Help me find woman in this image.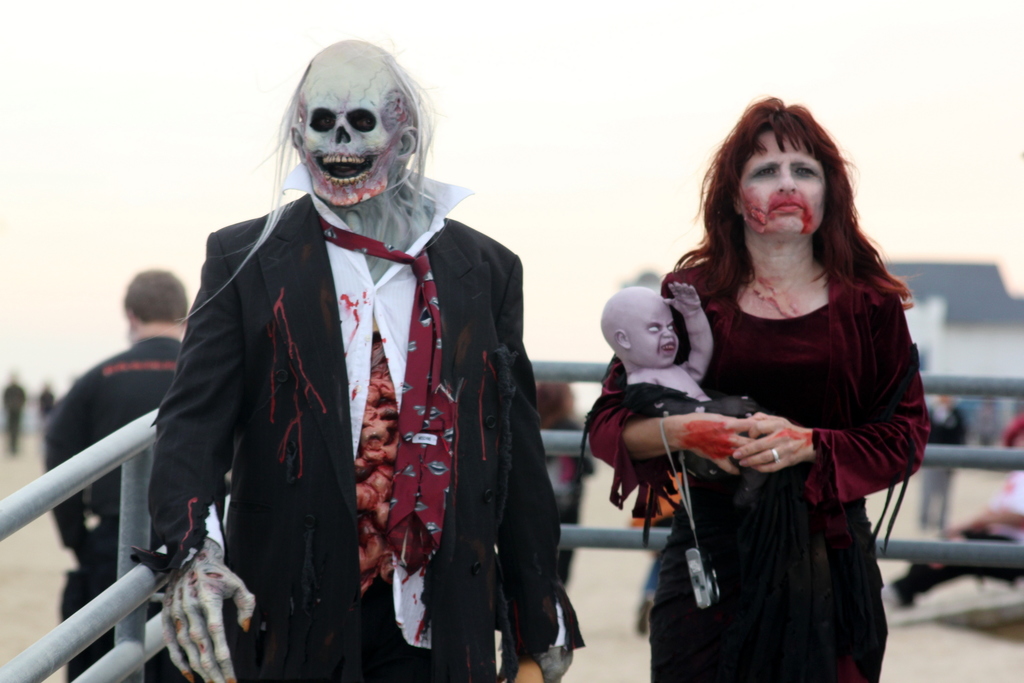
Found it: 644:86:920:682.
